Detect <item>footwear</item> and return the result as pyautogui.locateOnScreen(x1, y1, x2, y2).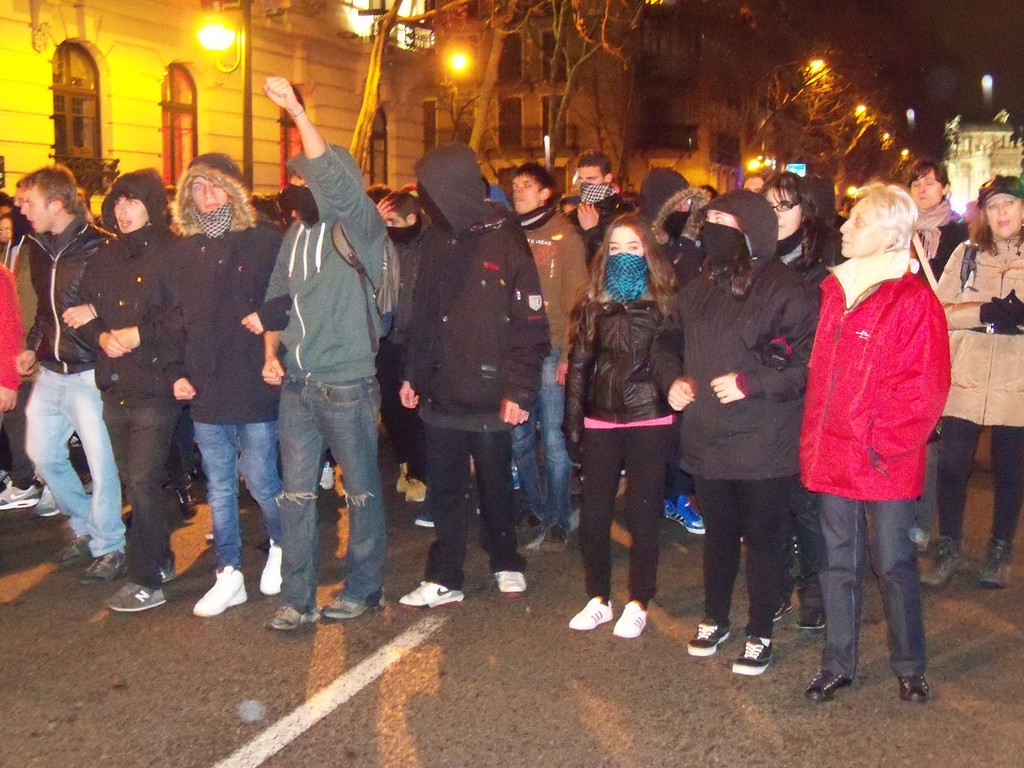
pyautogui.locateOnScreen(108, 579, 169, 609).
